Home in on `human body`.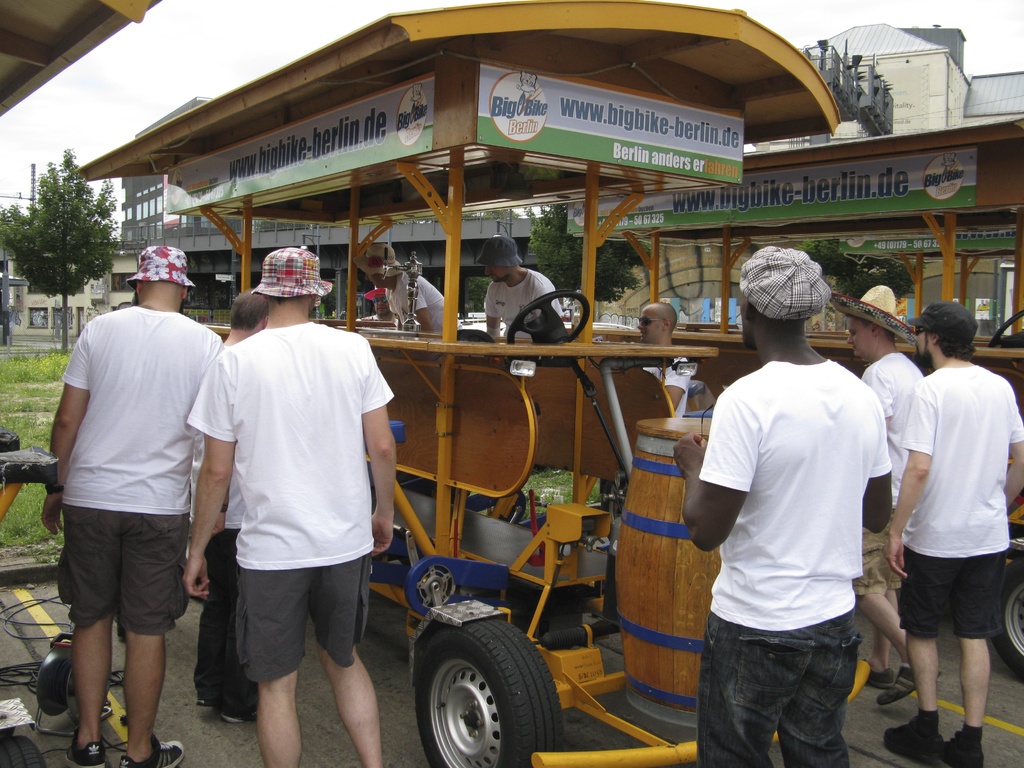
Homed in at region(180, 250, 397, 767).
